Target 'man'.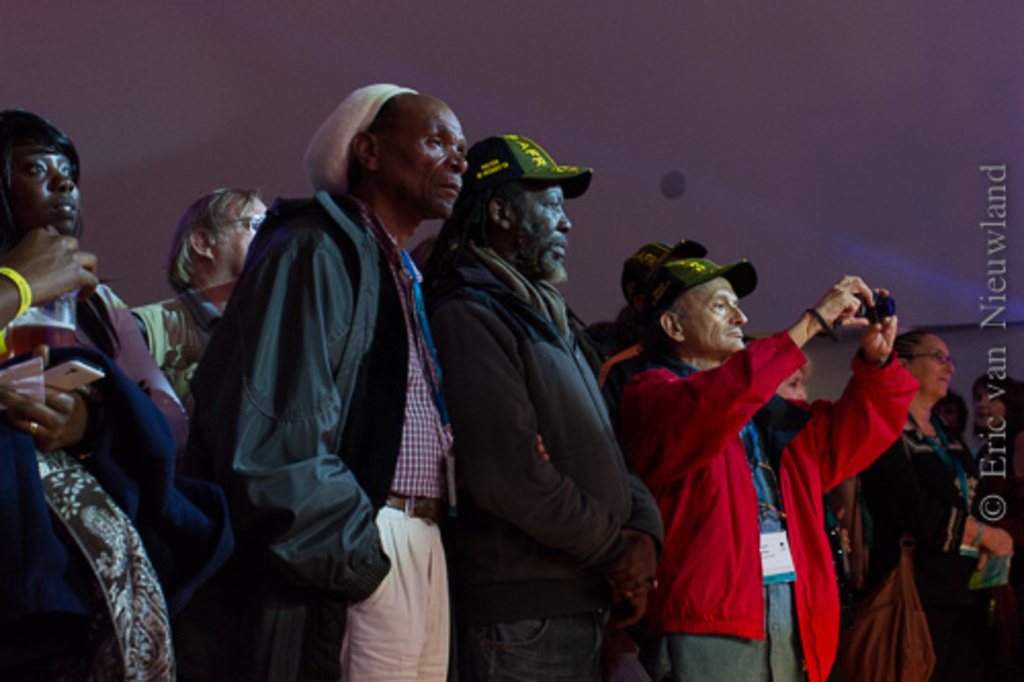
Target region: BBox(131, 184, 281, 406).
